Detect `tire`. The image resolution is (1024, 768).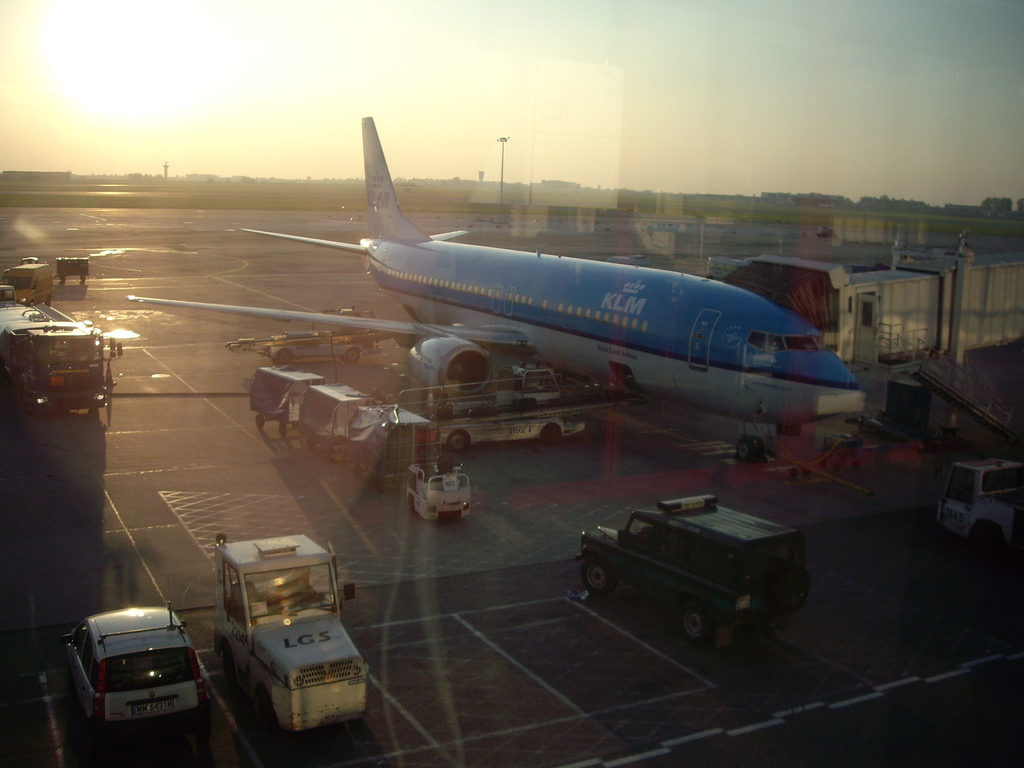
<box>445,431,468,450</box>.
